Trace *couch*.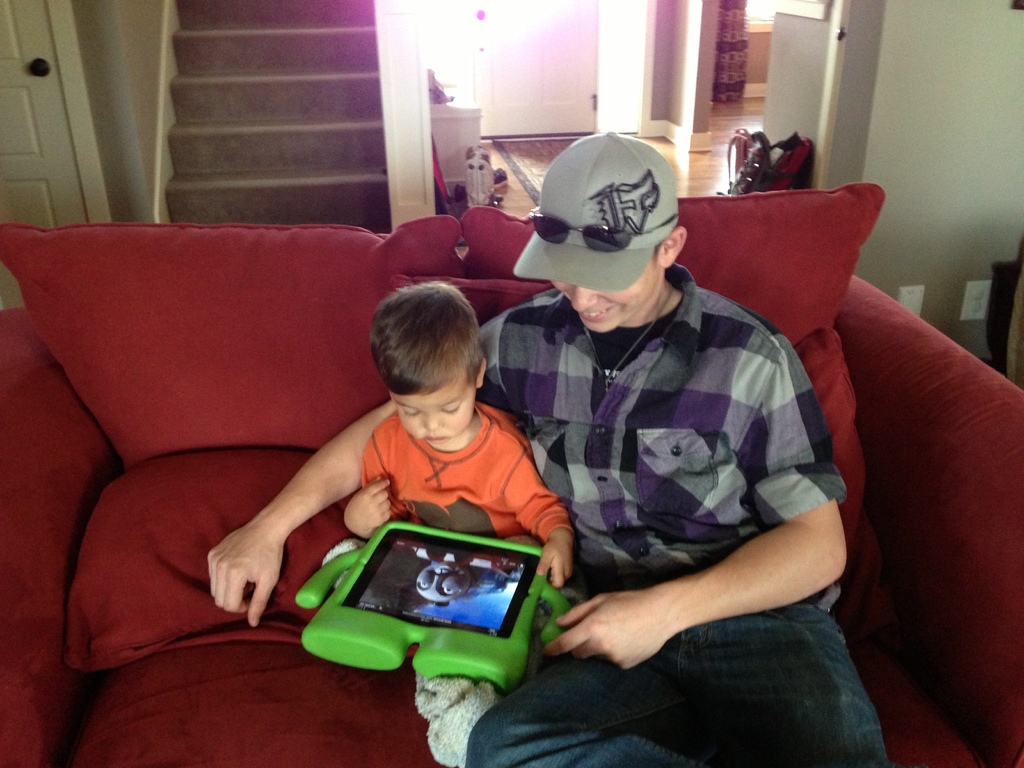
Traced to 0/189/1023/767.
